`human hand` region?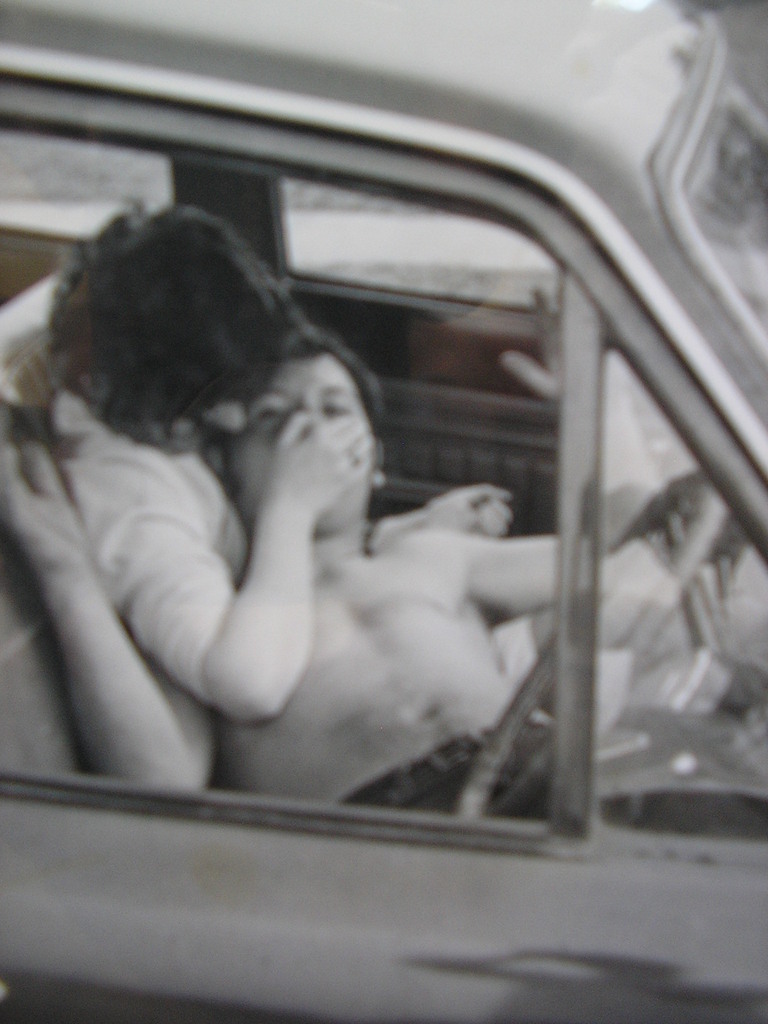
[431, 474, 538, 548]
